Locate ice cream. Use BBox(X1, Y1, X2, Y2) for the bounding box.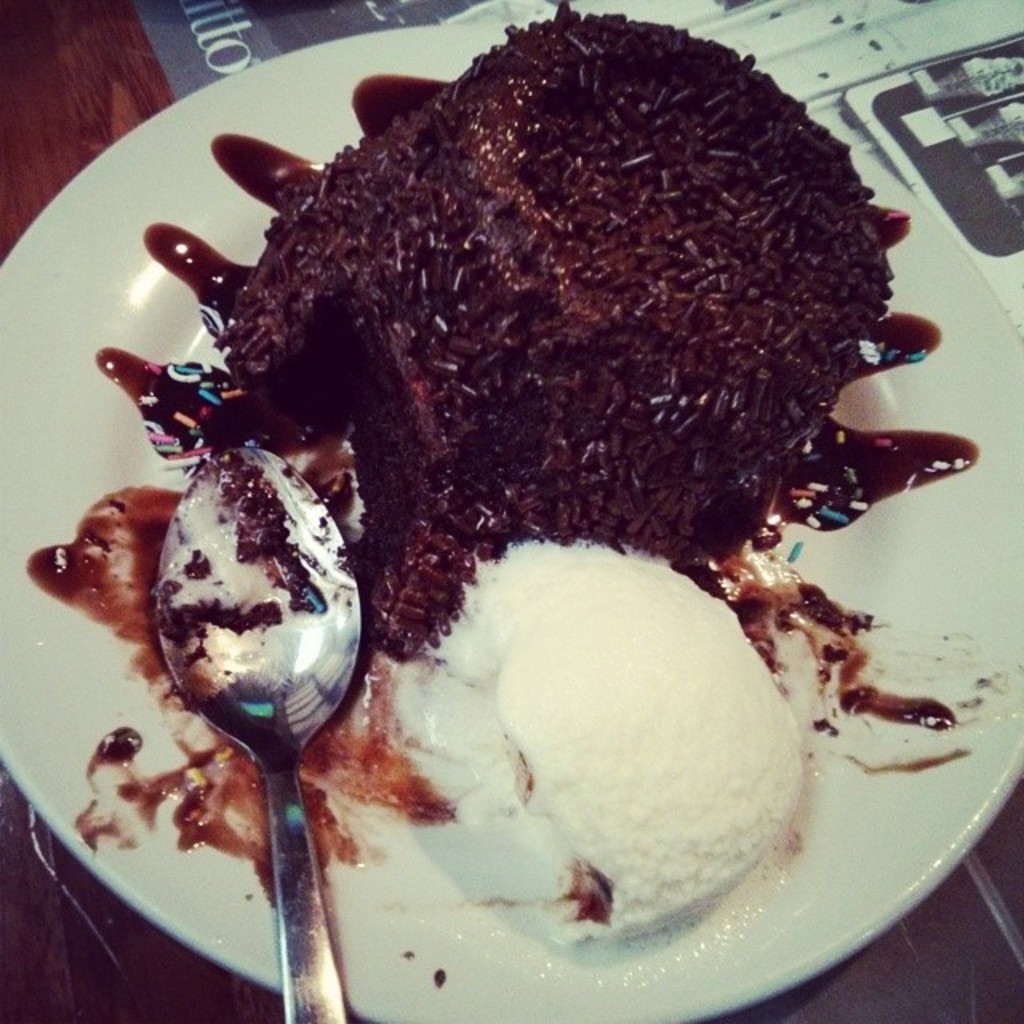
BBox(374, 528, 816, 966).
